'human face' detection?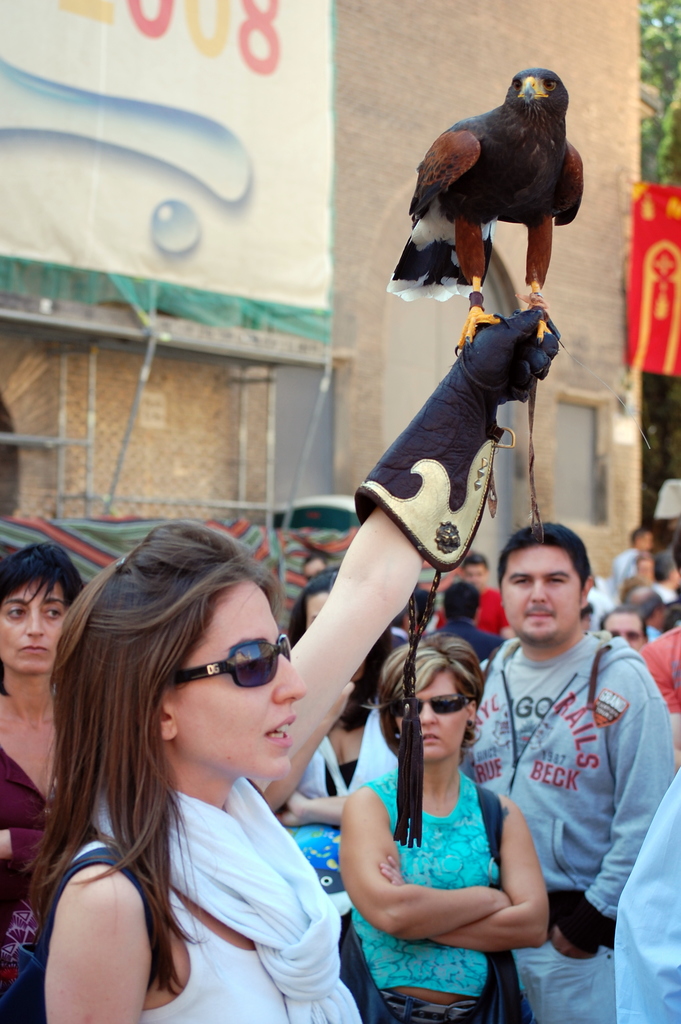
[left=506, top=541, right=578, bottom=641]
